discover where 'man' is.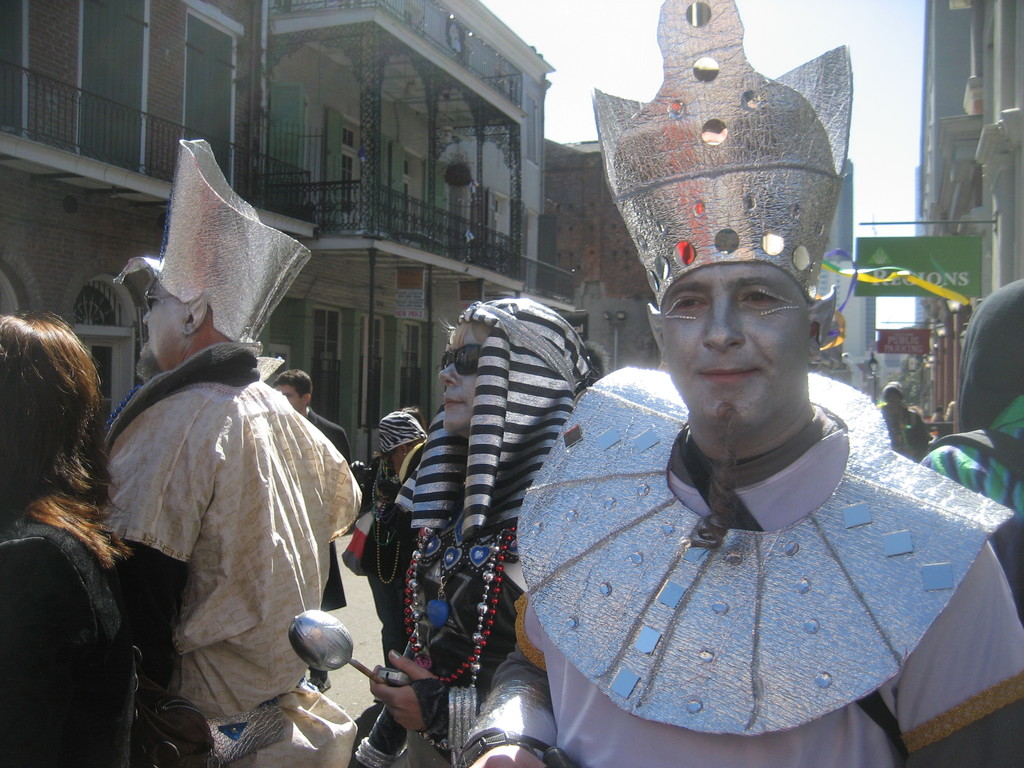
Discovered at box=[457, 0, 1023, 767].
